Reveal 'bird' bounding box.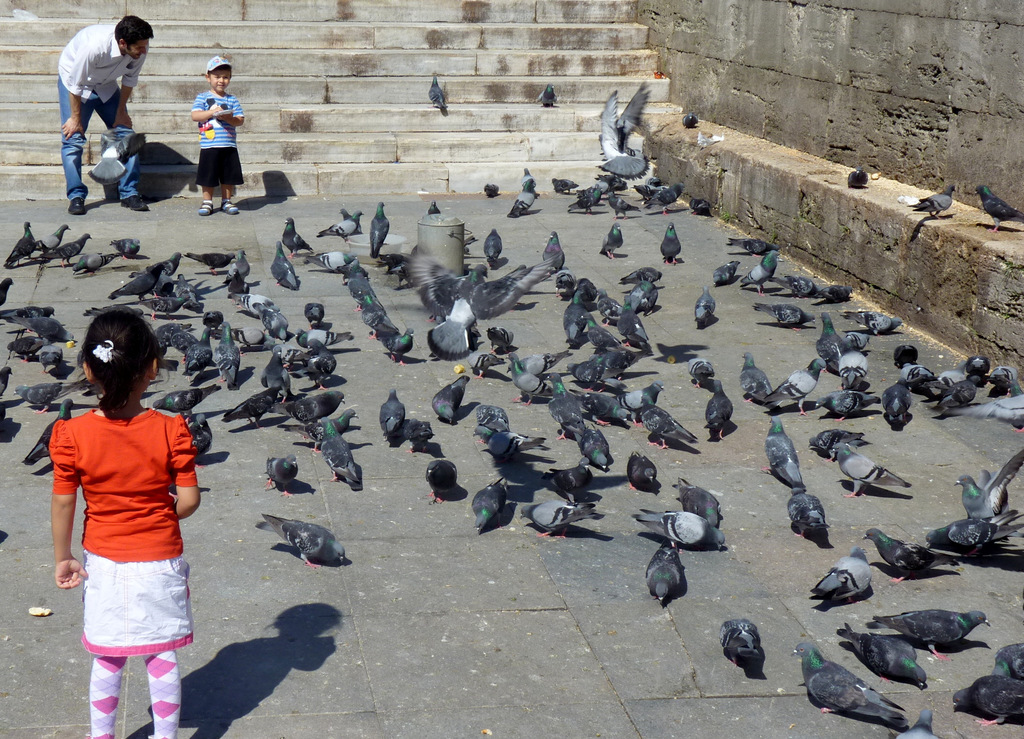
Revealed: (x1=786, y1=484, x2=830, y2=540).
